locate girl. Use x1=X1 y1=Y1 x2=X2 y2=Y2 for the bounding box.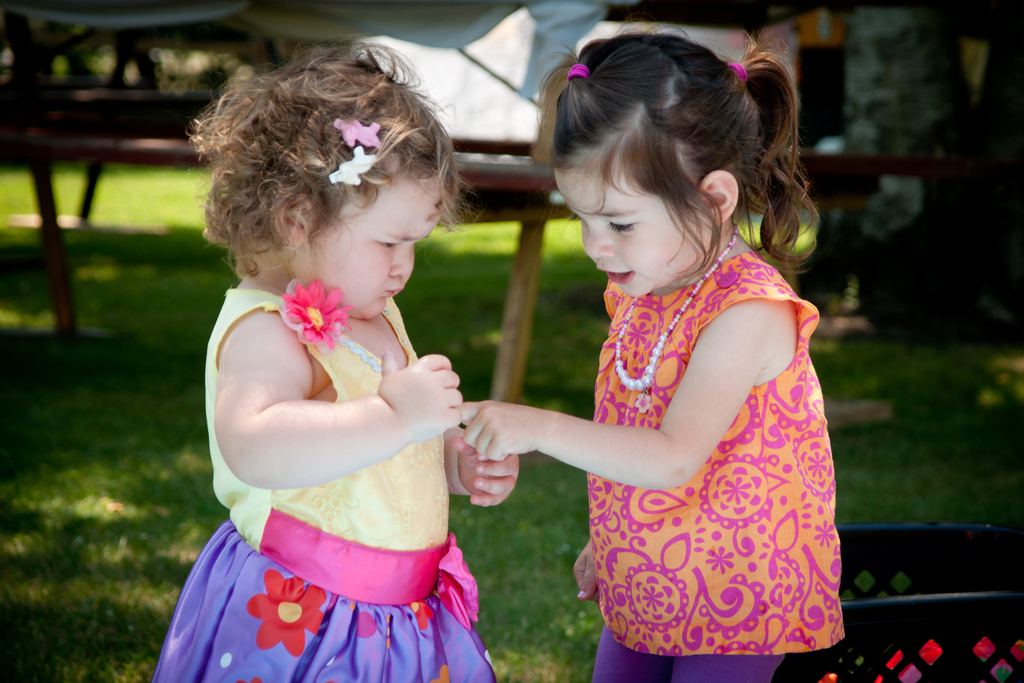
x1=146 y1=51 x2=520 y2=682.
